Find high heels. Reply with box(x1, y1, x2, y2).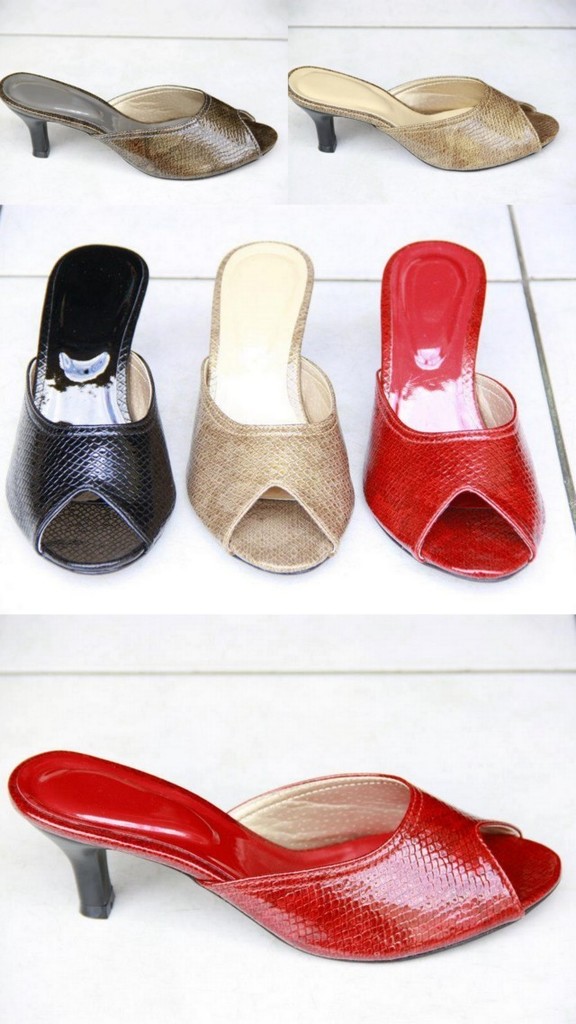
box(1, 66, 280, 181).
